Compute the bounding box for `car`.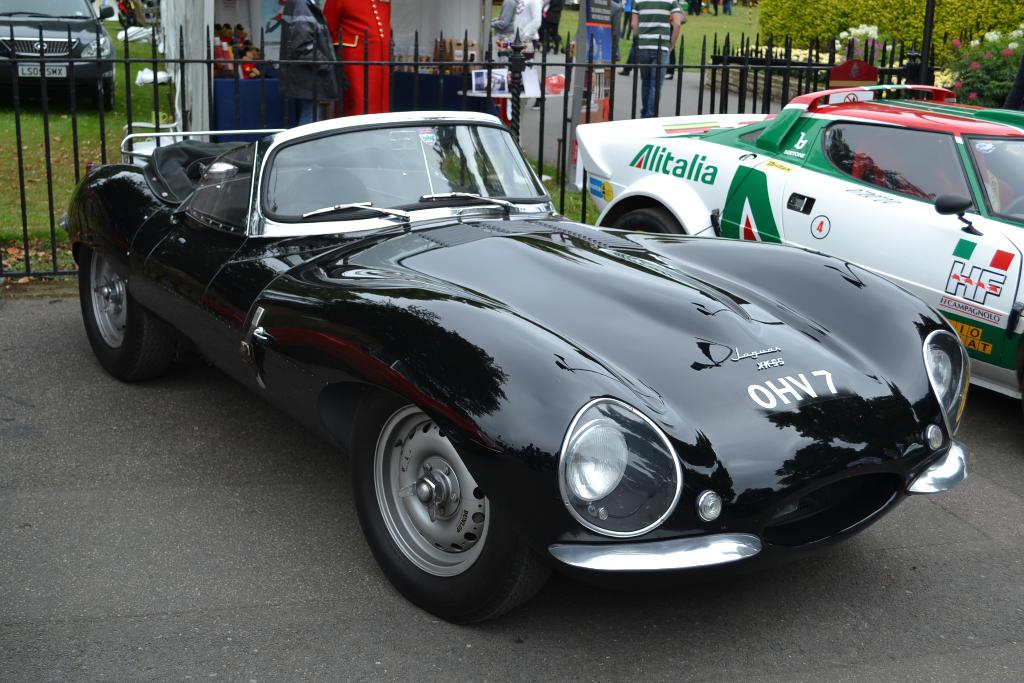
<bbox>61, 118, 925, 605</bbox>.
